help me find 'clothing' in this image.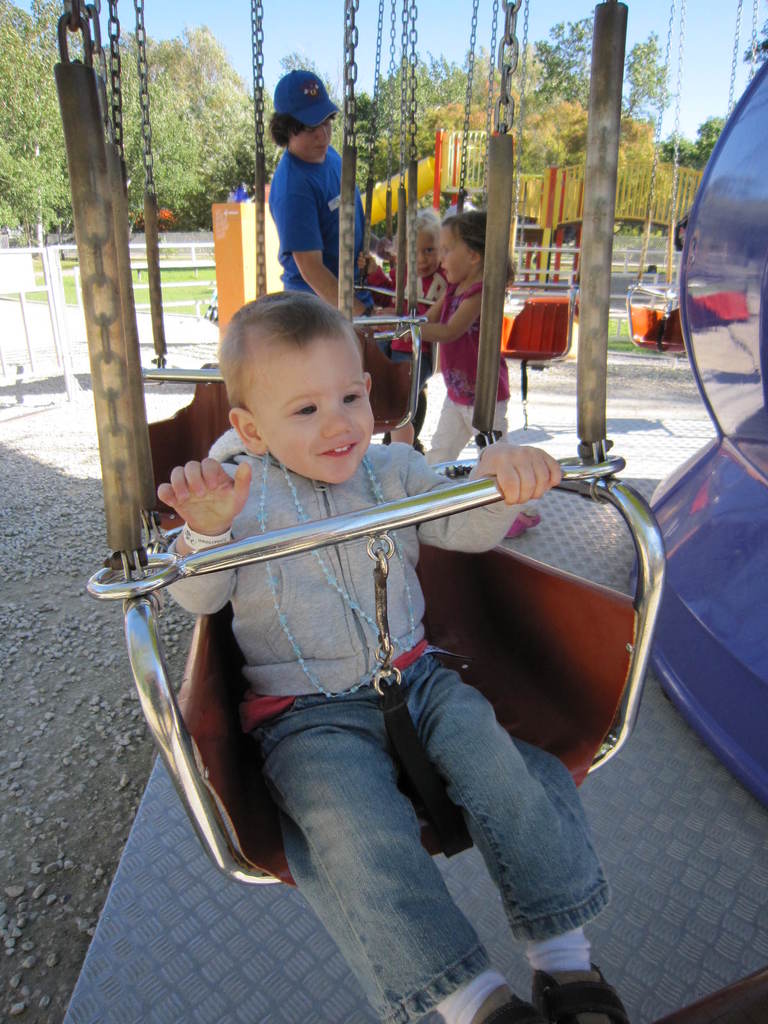
Found it: [164, 428, 535, 1021].
